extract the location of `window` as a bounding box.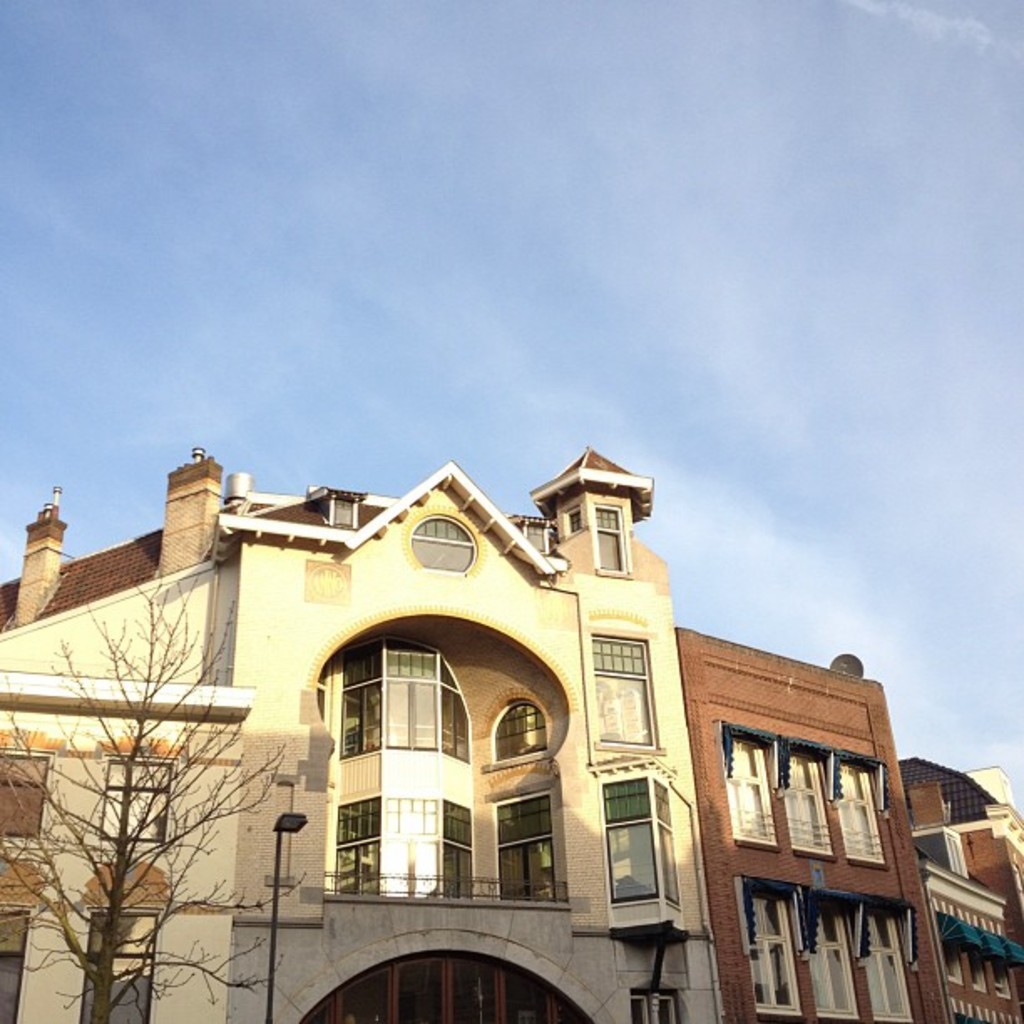
606 775 663 900.
